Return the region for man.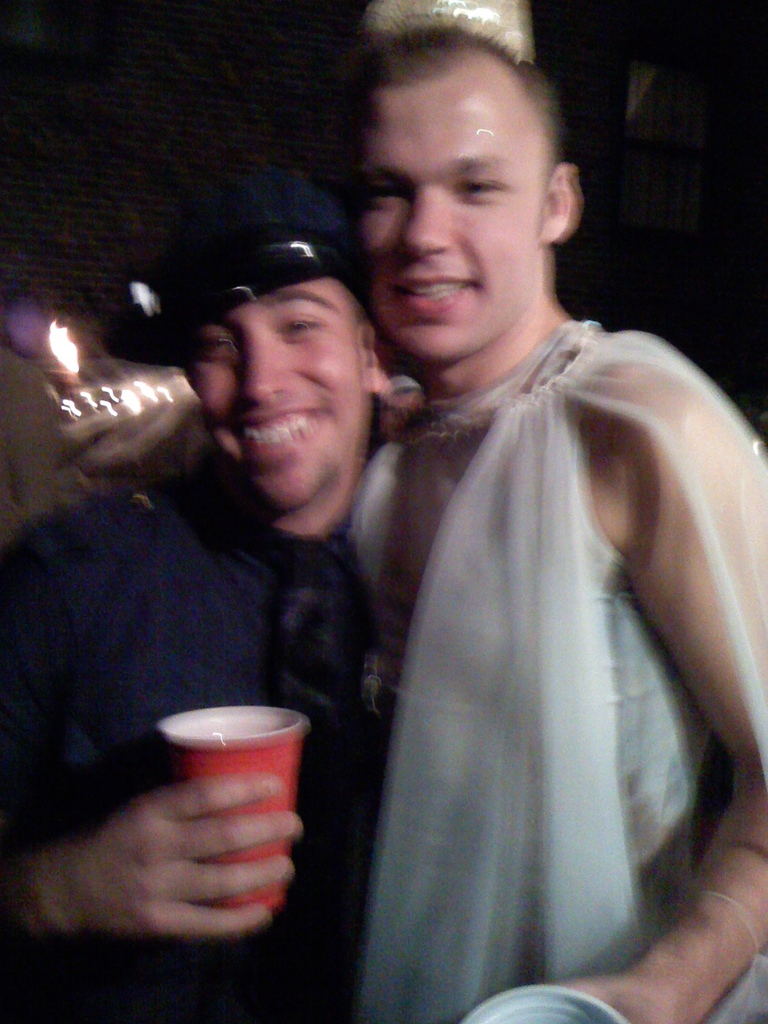
pyautogui.locateOnScreen(333, 19, 767, 1023).
